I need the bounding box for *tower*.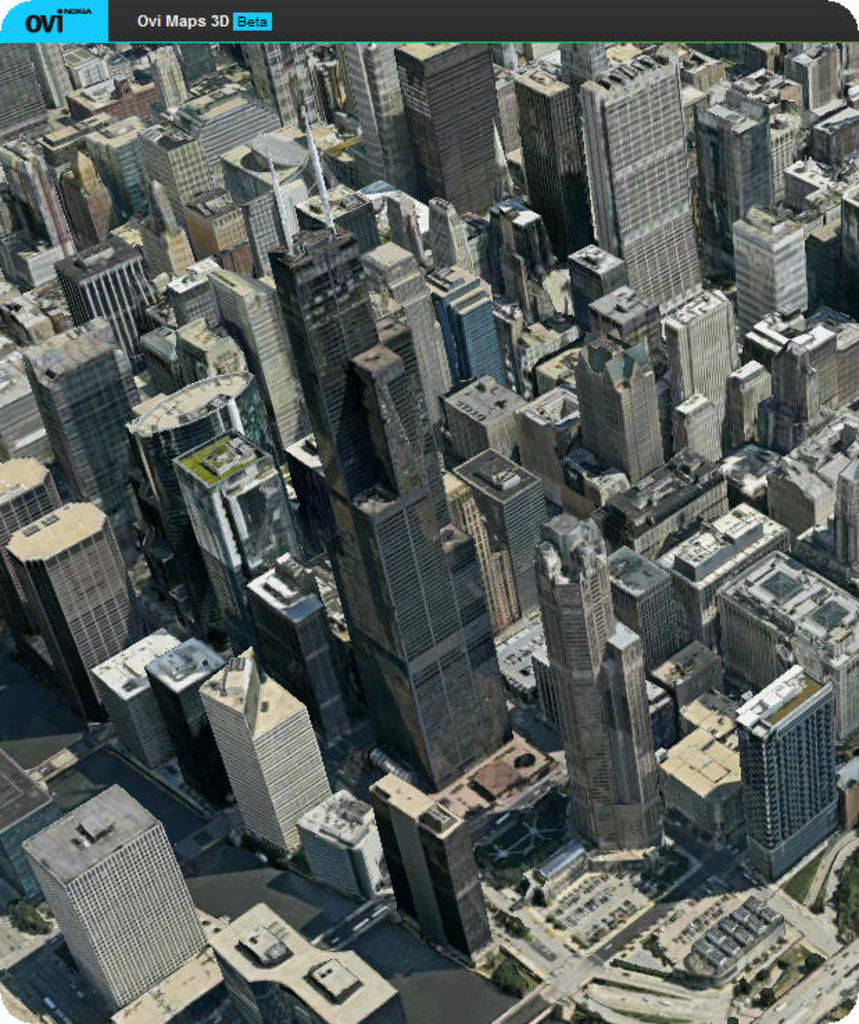
Here it is: <bbox>250, 551, 364, 746</bbox>.
